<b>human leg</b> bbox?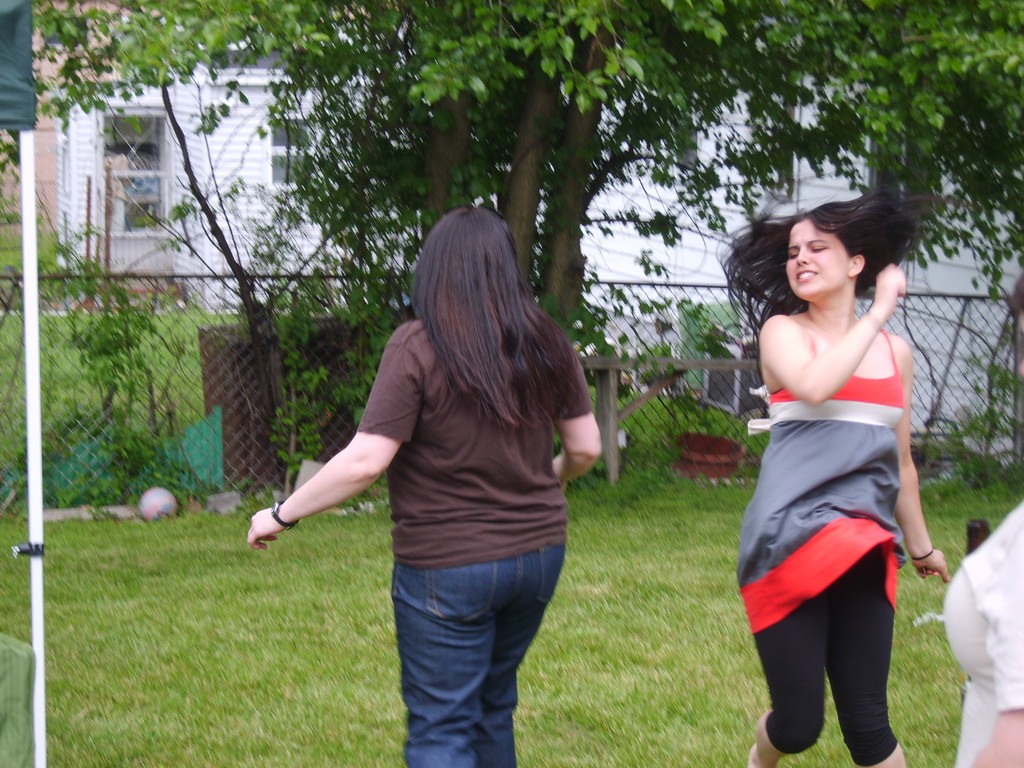
bbox=(396, 554, 493, 761)
